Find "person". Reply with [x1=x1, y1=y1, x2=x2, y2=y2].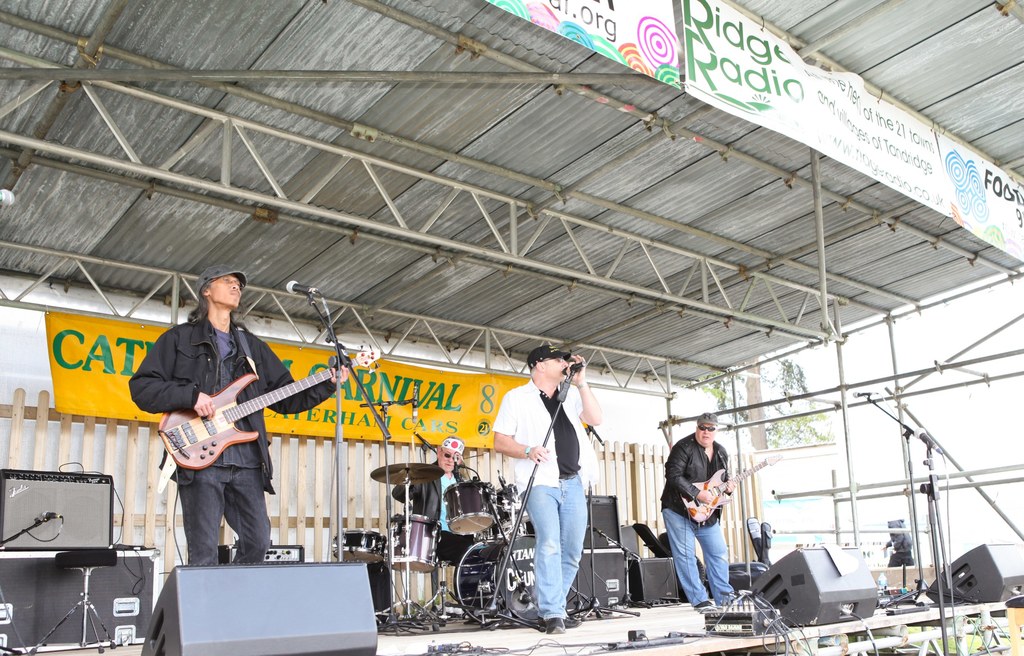
[x1=486, y1=342, x2=607, y2=632].
